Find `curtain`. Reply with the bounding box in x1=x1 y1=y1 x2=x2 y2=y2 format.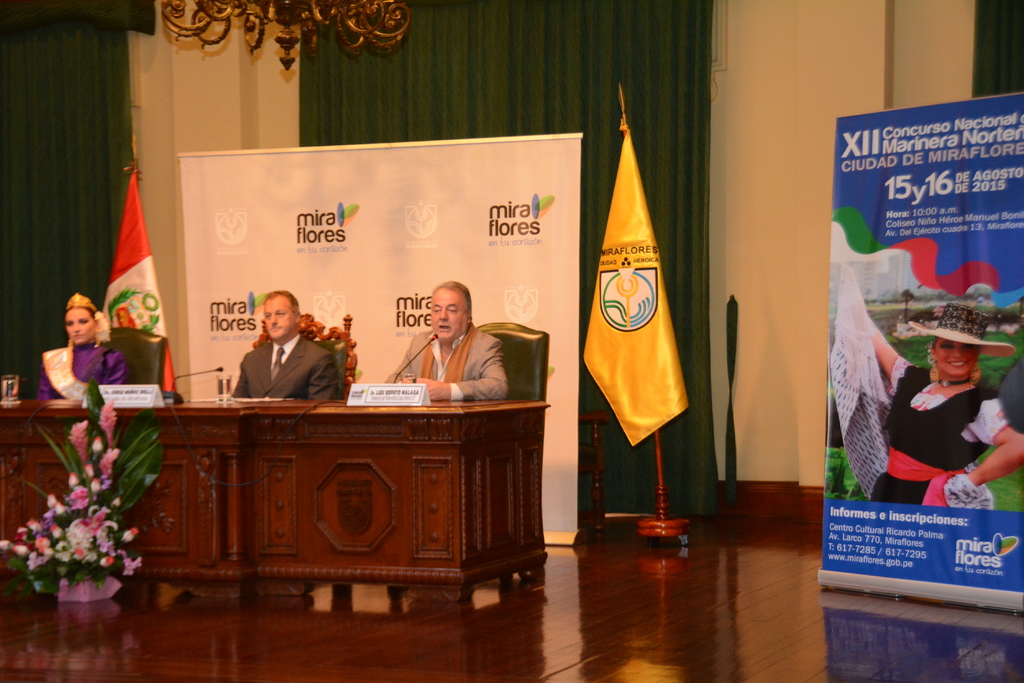
x1=0 y1=31 x2=132 y2=384.
